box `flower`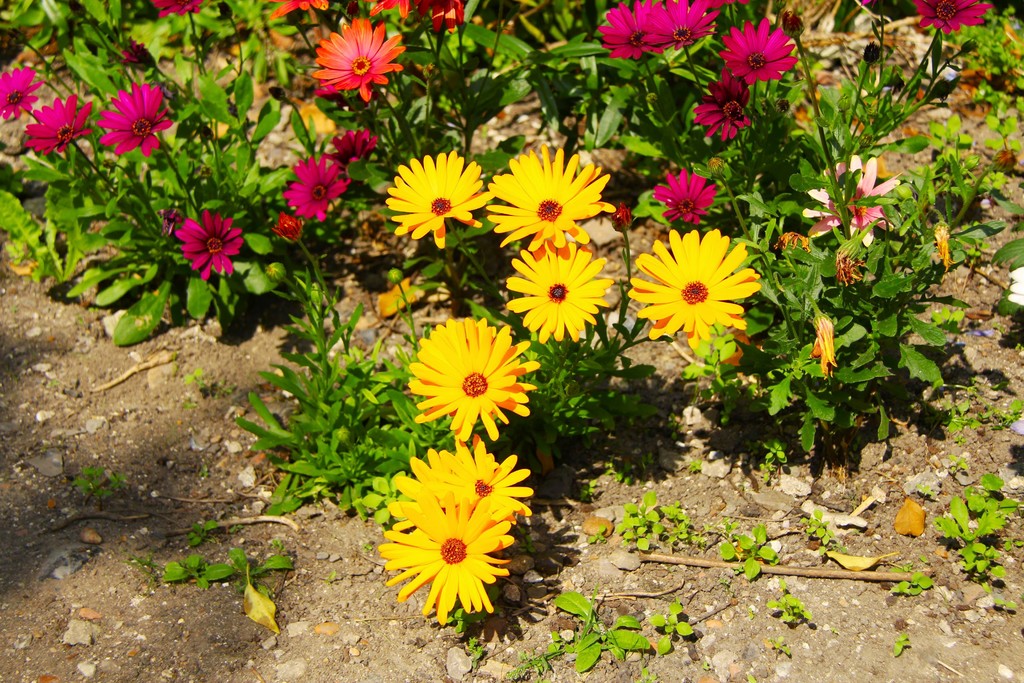
detection(22, 90, 93, 157)
